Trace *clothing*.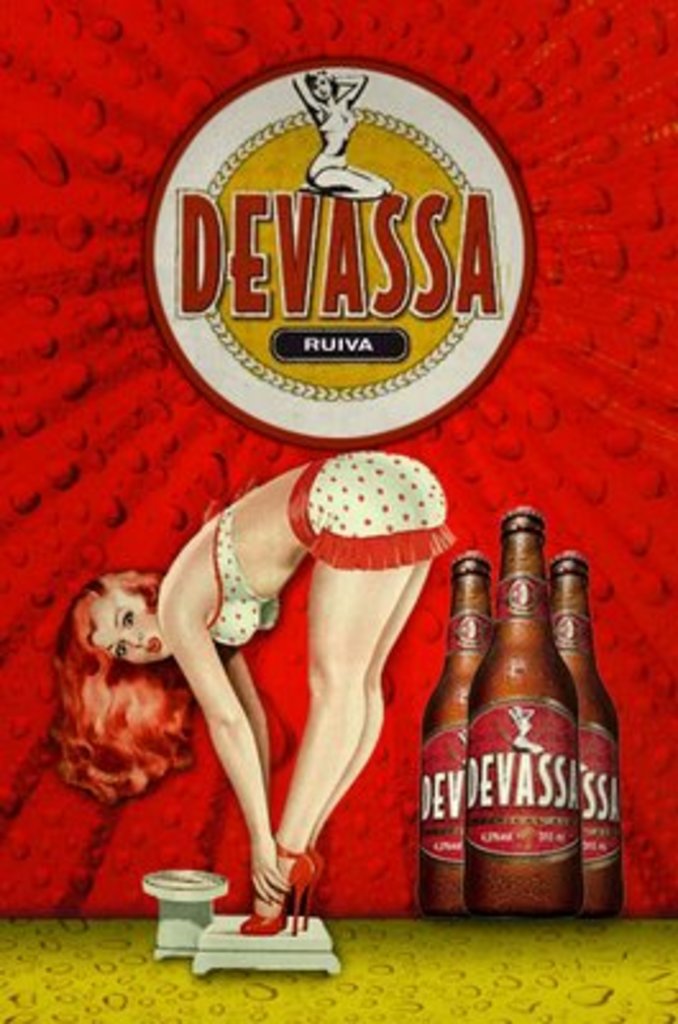
Traced to 197, 504, 287, 648.
